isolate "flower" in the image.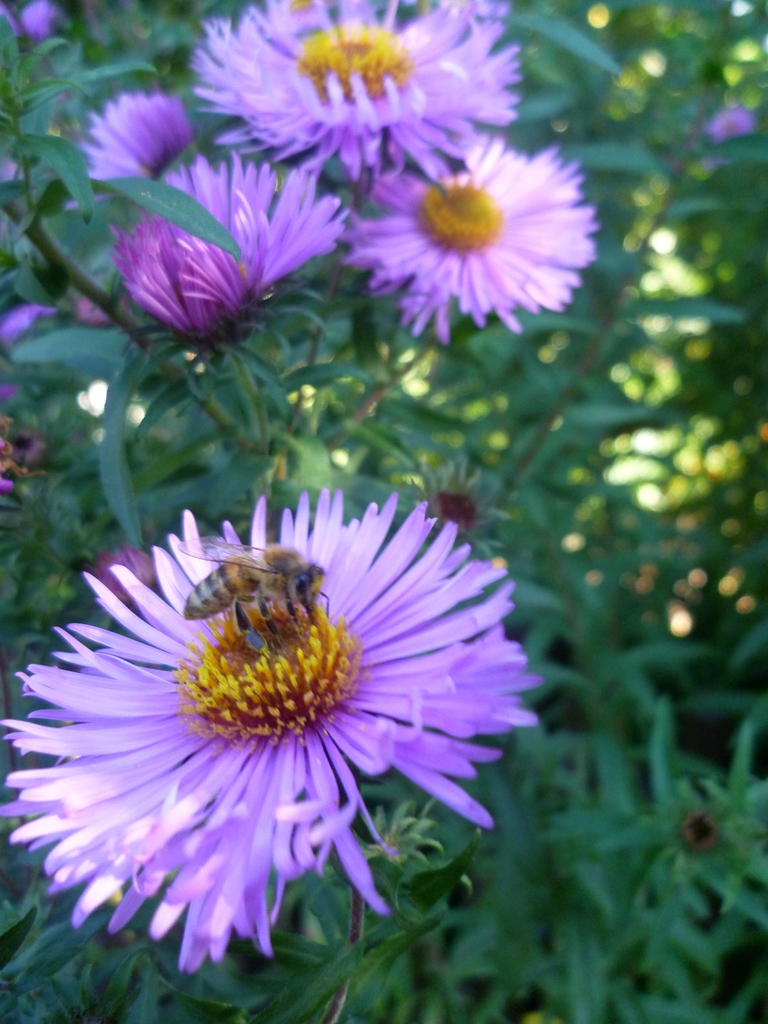
Isolated region: box(705, 104, 751, 140).
